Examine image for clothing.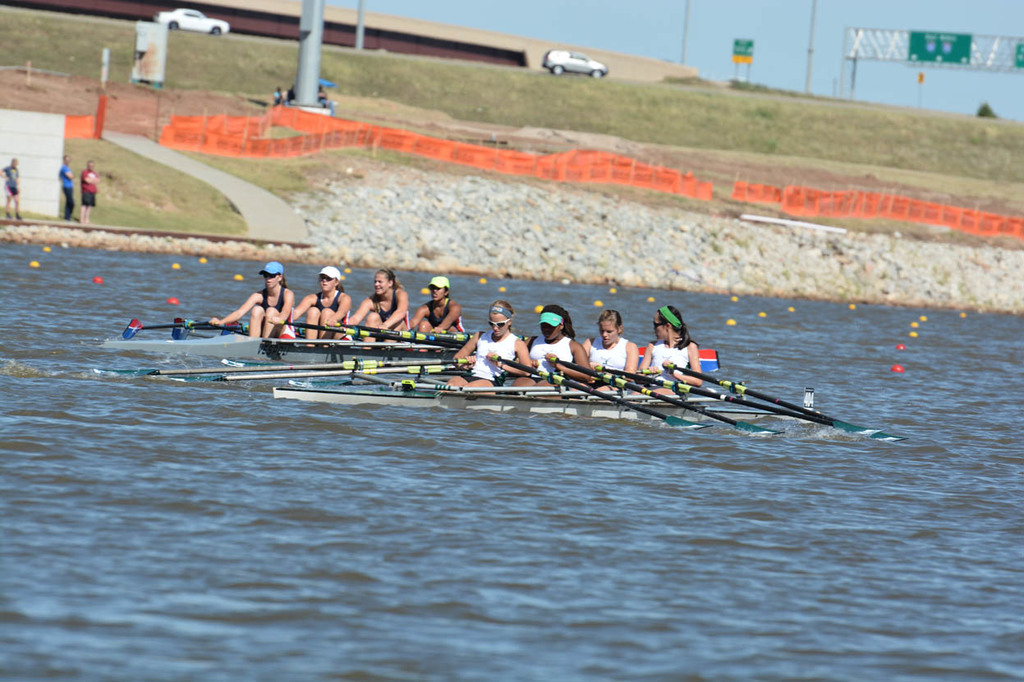
Examination result: (left=589, top=337, right=628, bottom=377).
